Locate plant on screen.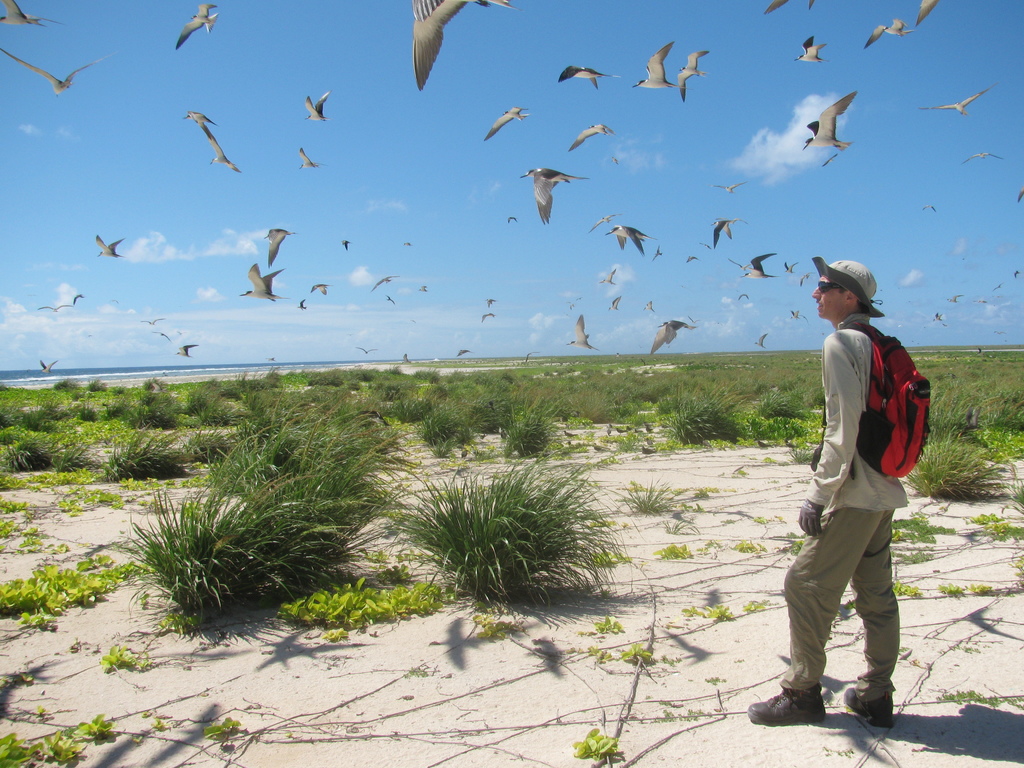
On screen at Rect(693, 492, 713, 500).
